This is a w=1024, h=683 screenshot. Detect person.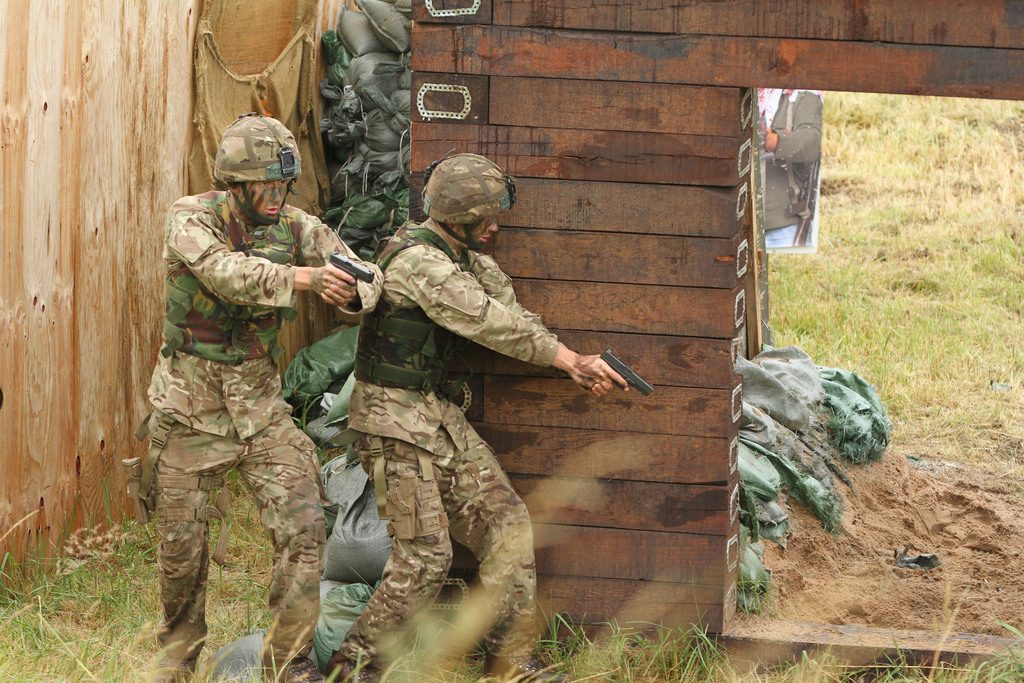
rect(325, 155, 627, 682).
